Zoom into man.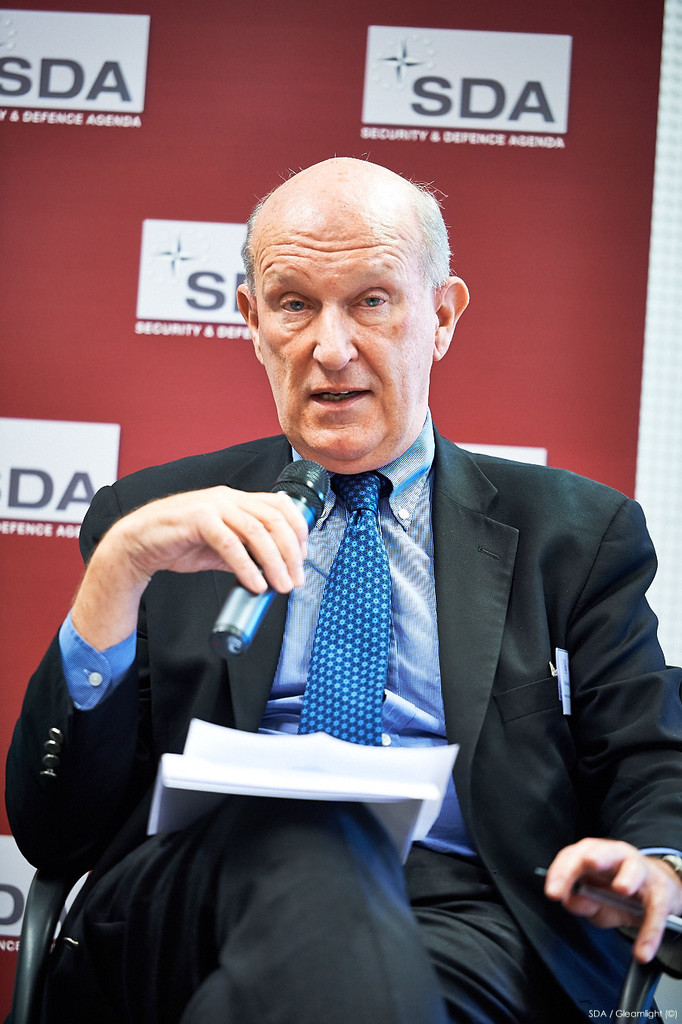
Zoom target: Rect(48, 185, 662, 999).
